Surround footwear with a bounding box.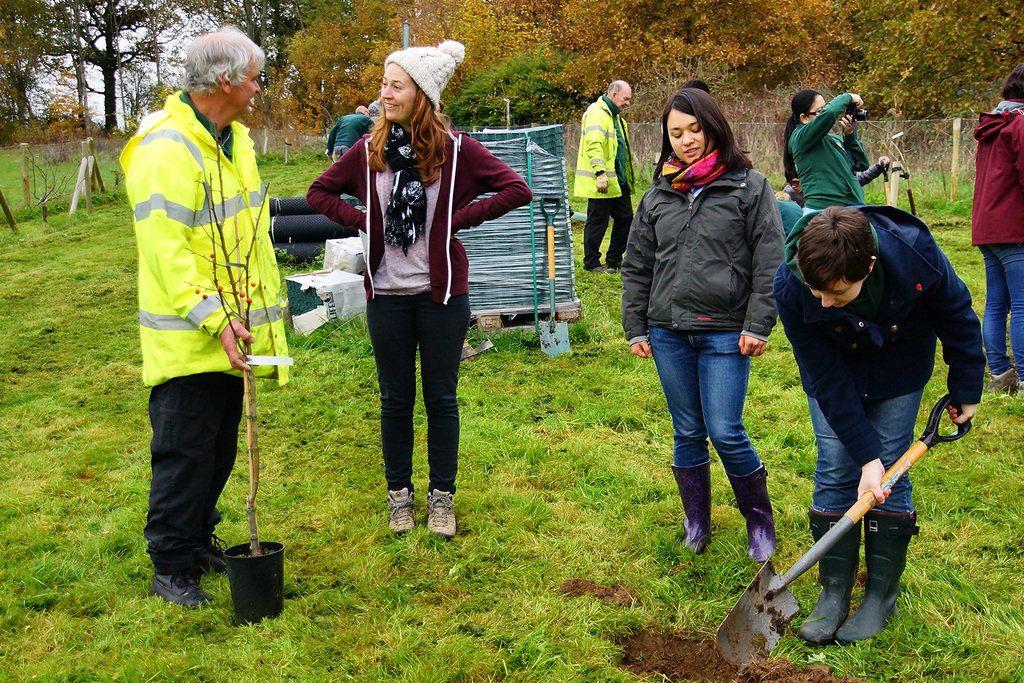
x1=137 y1=535 x2=208 y2=610.
